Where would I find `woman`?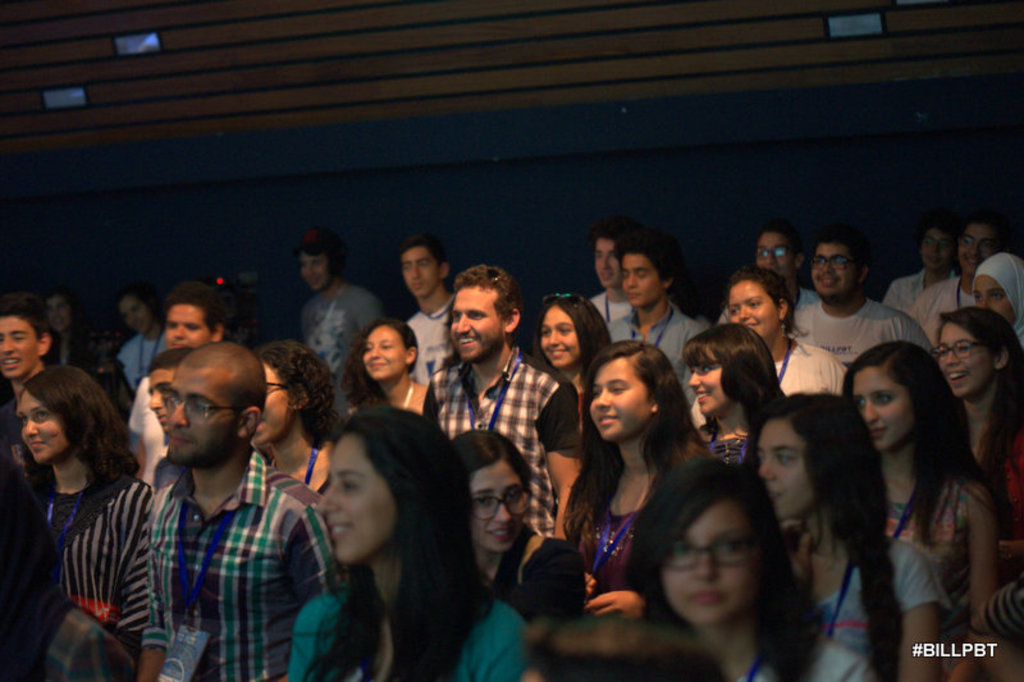
At bbox=[529, 287, 622, 452].
